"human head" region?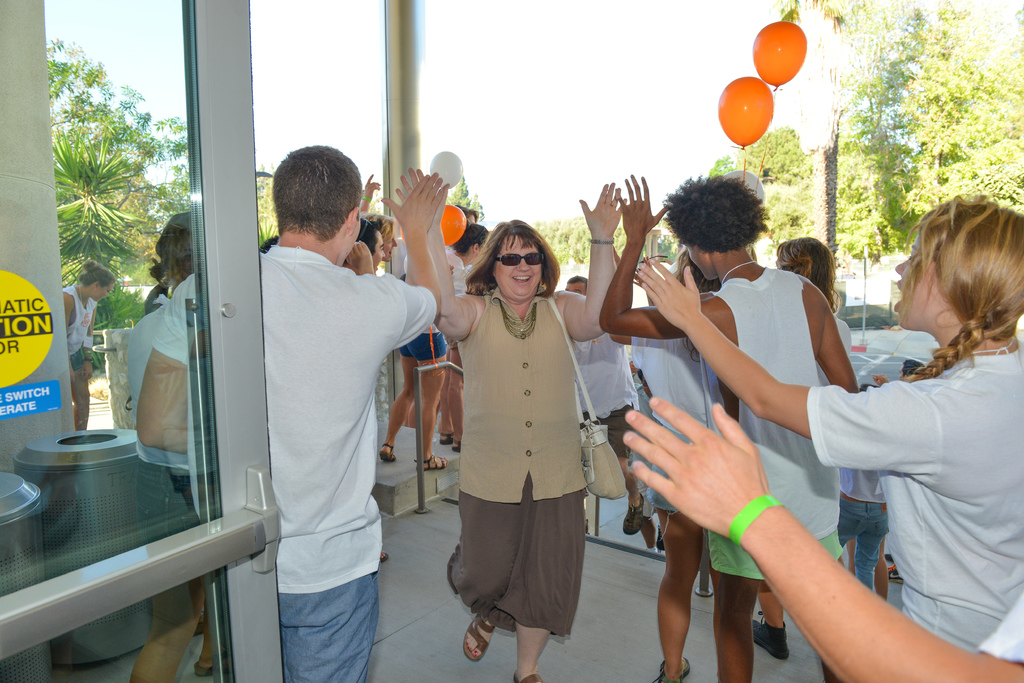
rect(271, 141, 363, 264)
